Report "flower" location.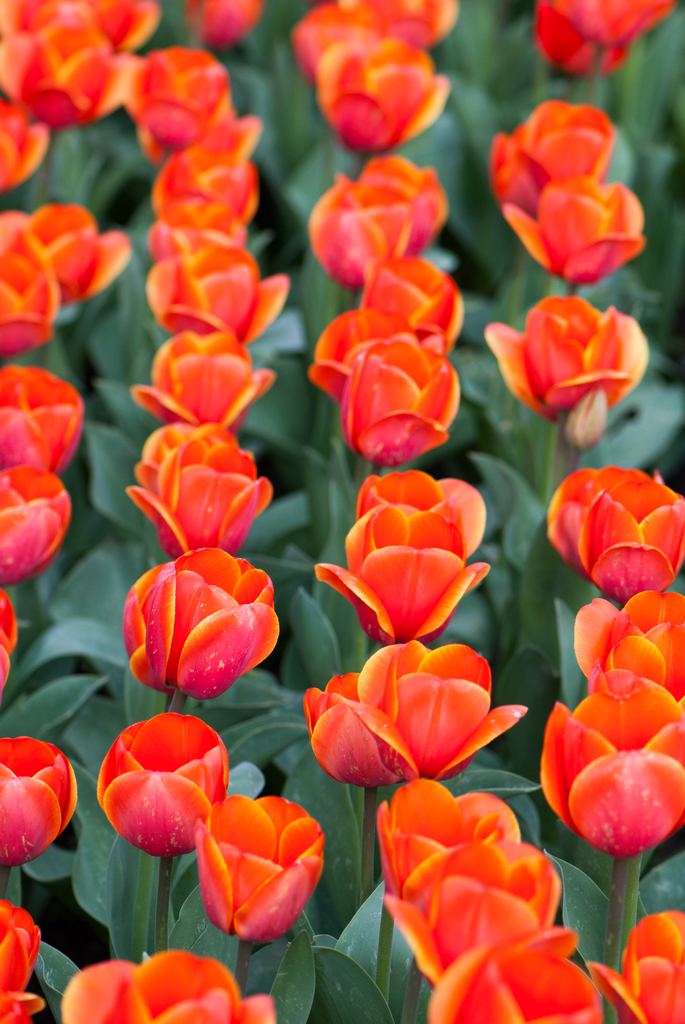
Report: [308, 147, 448, 273].
